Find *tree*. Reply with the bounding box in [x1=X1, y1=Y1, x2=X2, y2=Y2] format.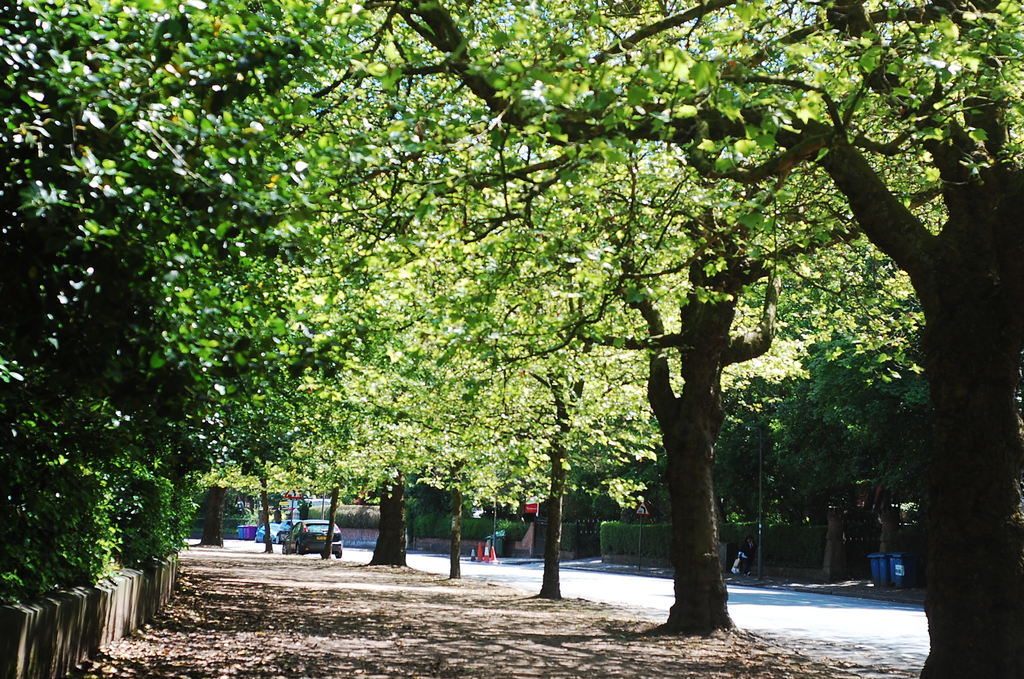
[x1=197, y1=327, x2=489, y2=571].
